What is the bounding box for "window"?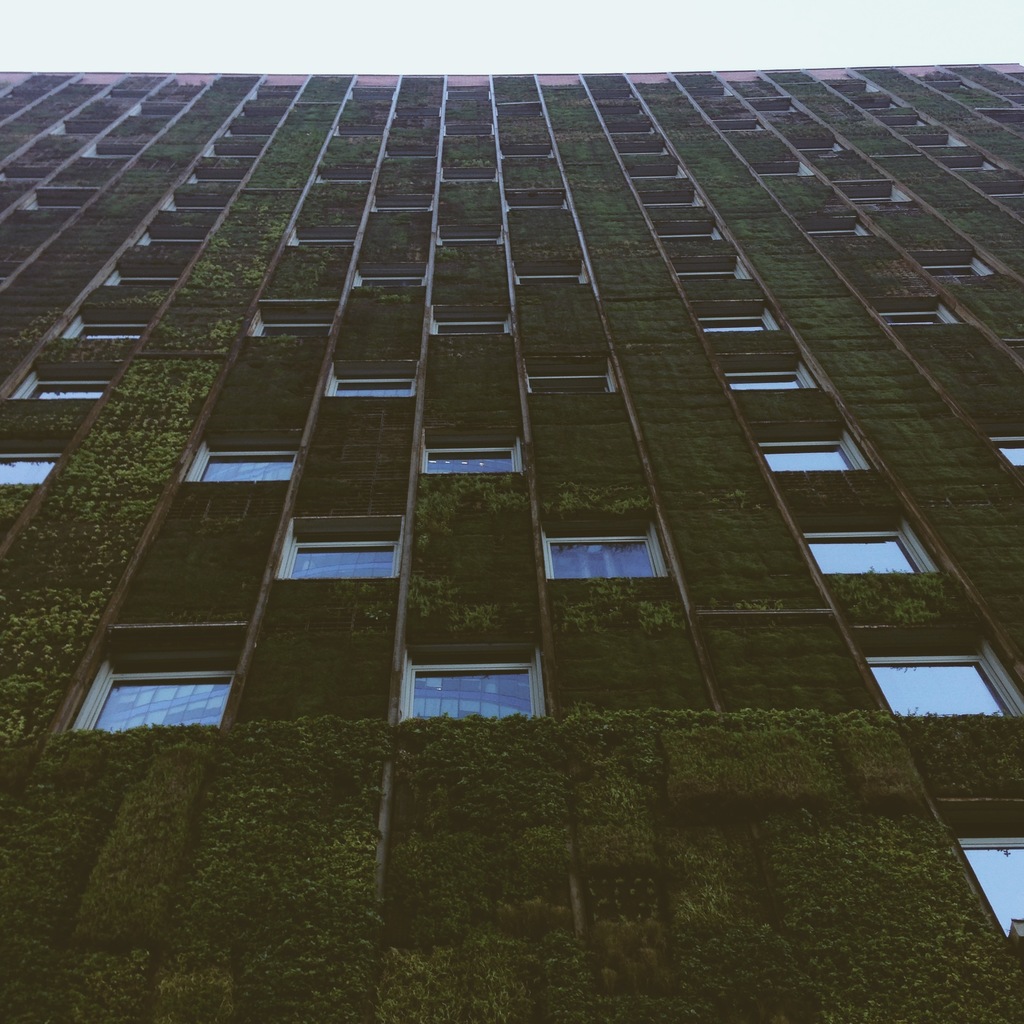
bbox(424, 426, 522, 472).
